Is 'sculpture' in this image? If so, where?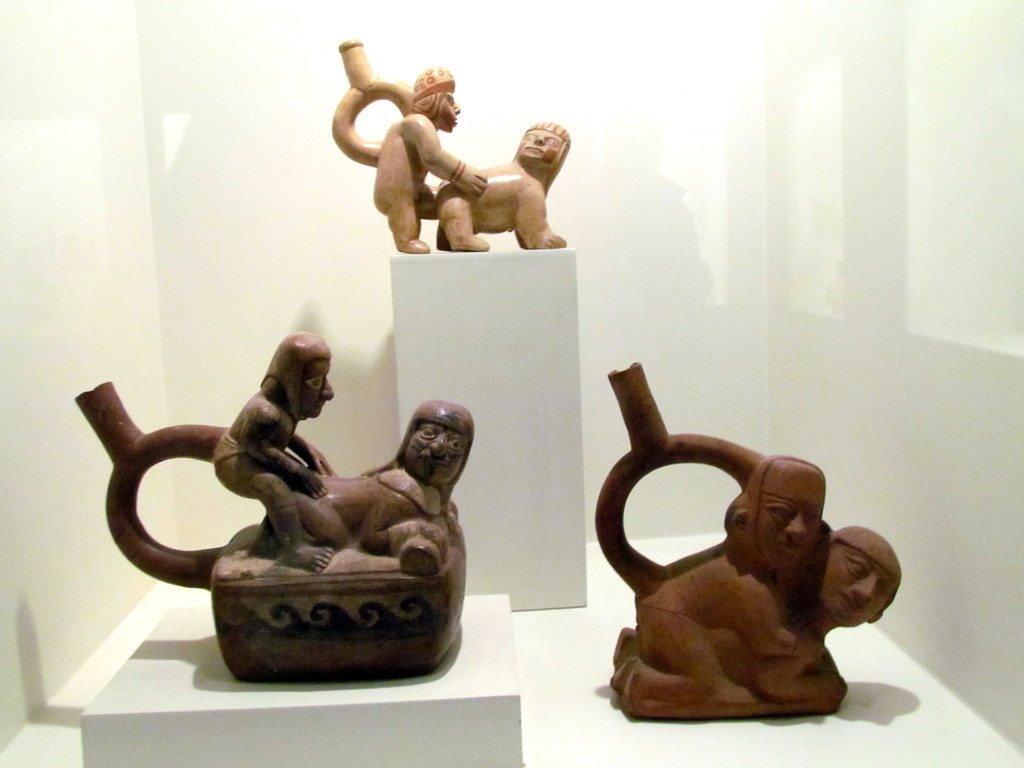
Yes, at Rect(329, 40, 570, 253).
